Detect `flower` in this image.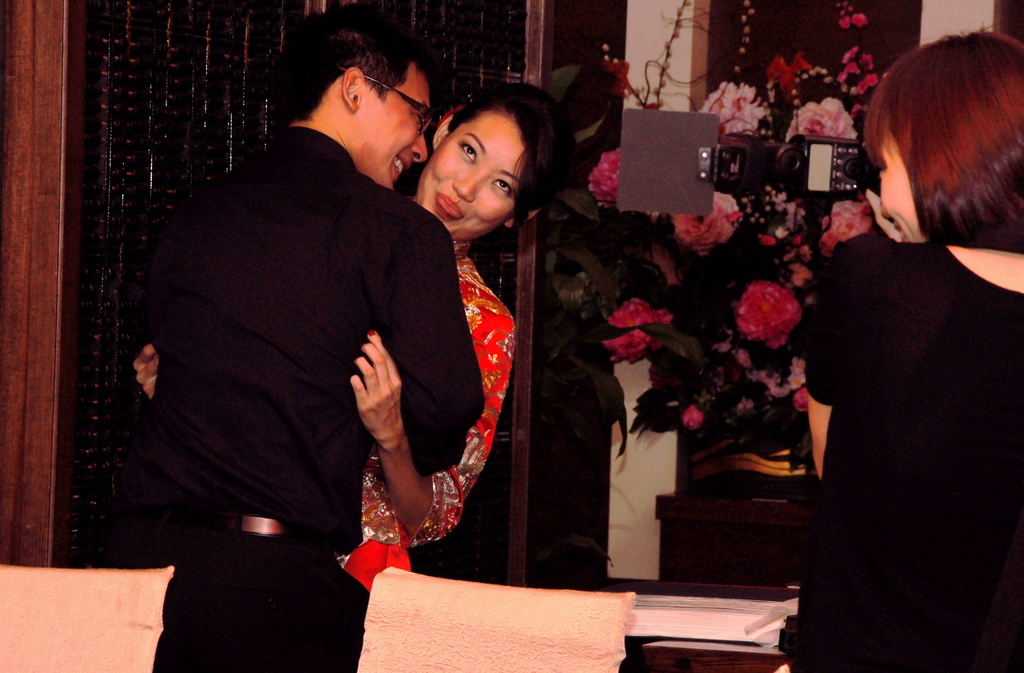
Detection: x1=785, y1=97, x2=860, y2=141.
